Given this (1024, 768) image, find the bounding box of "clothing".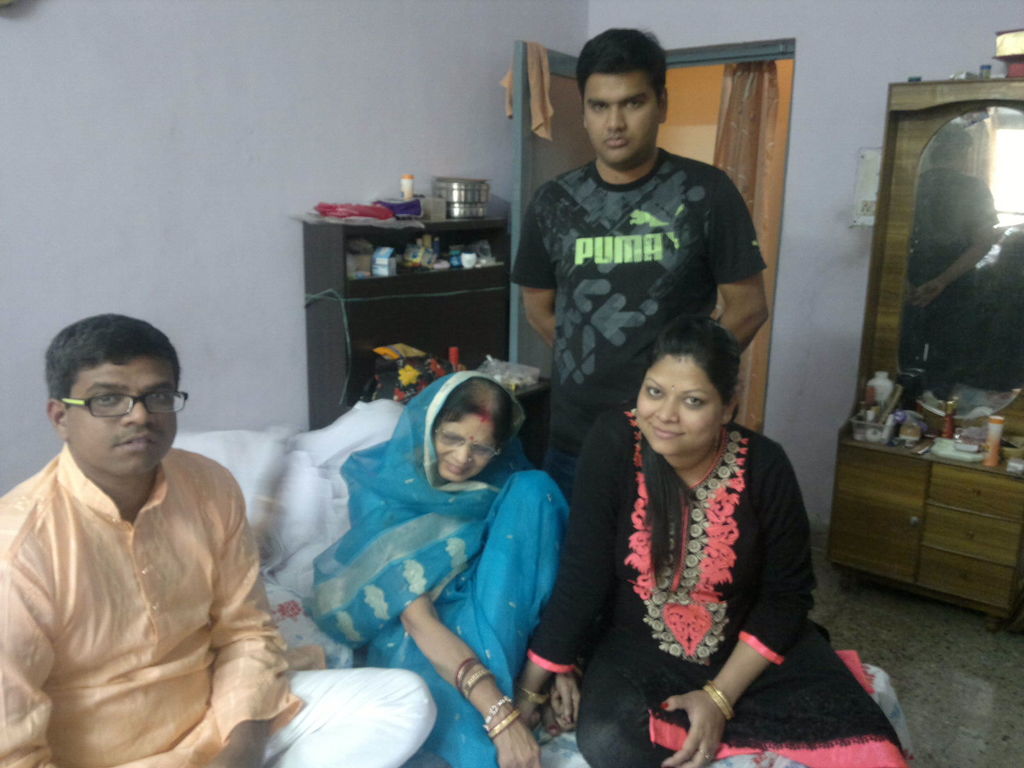
316,372,566,767.
